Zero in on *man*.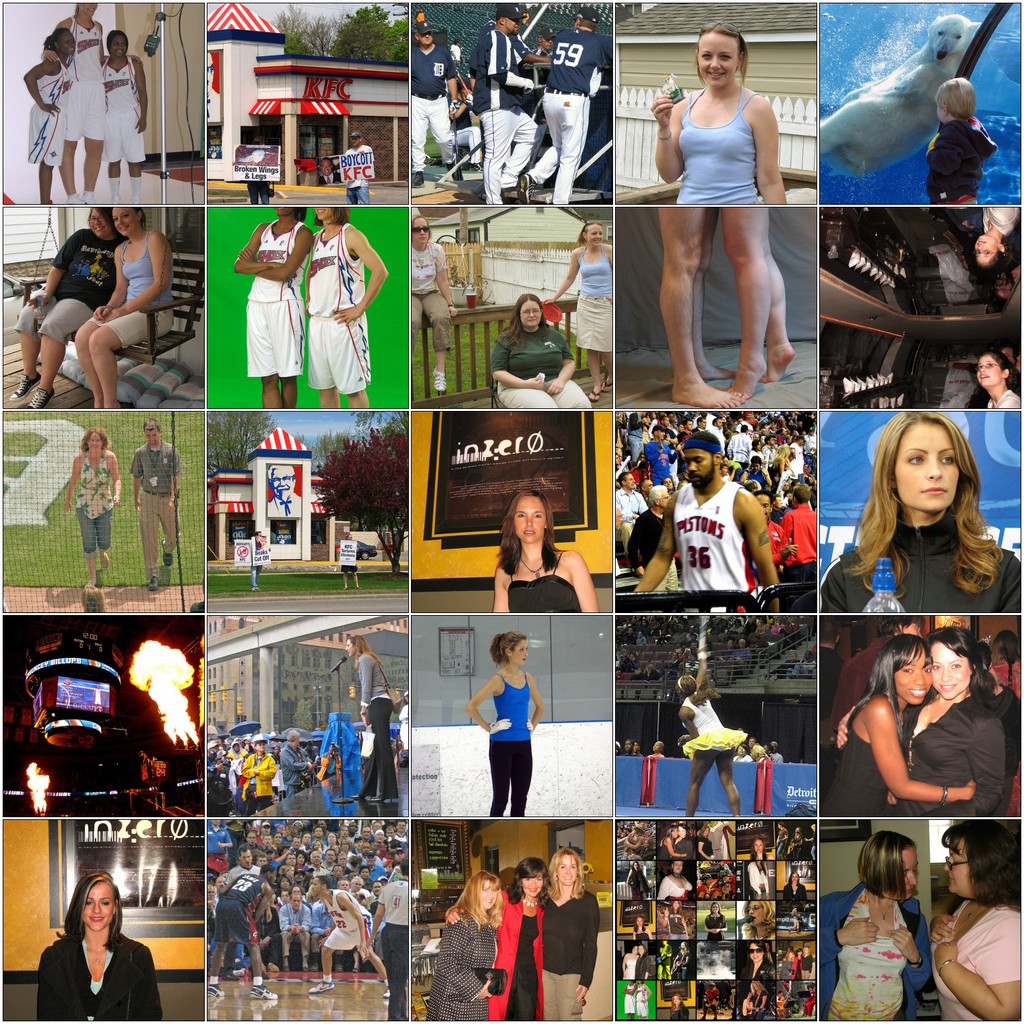
Zeroed in: 472:13:530:193.
